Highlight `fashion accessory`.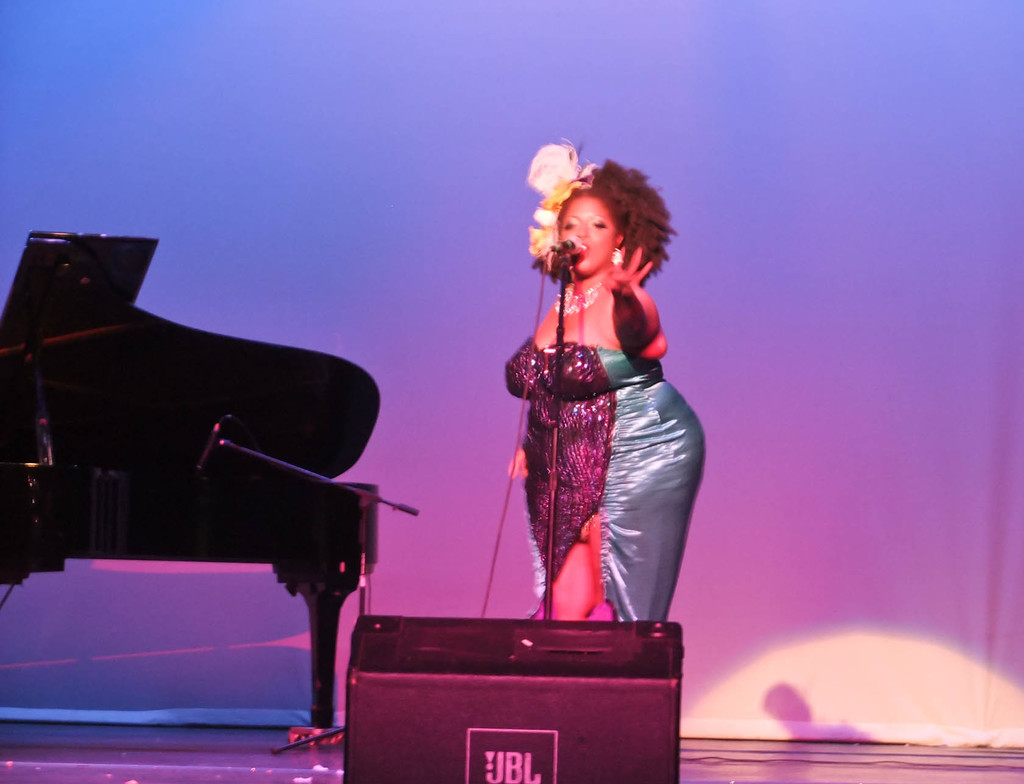
Highlighted region: 528,137,593,264.
